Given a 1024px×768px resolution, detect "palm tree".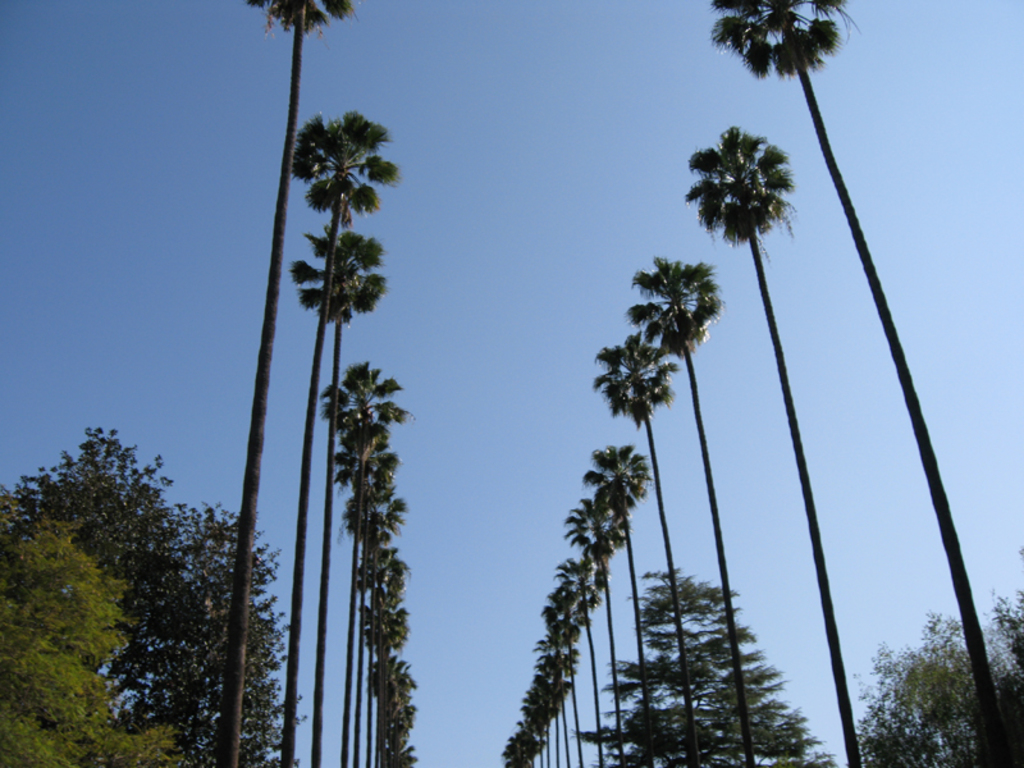
[287, 102, 393, 763].
